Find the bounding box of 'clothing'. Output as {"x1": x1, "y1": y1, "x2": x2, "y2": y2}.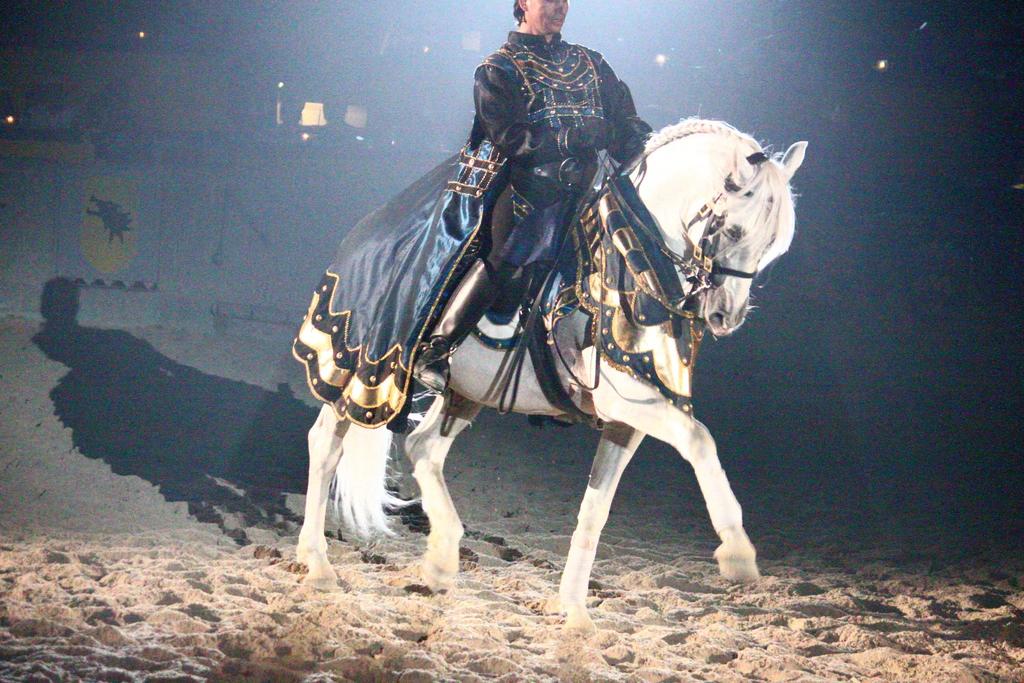
{"x1": 451, "y1": 16, "x2": 658, "y2": 218}.
